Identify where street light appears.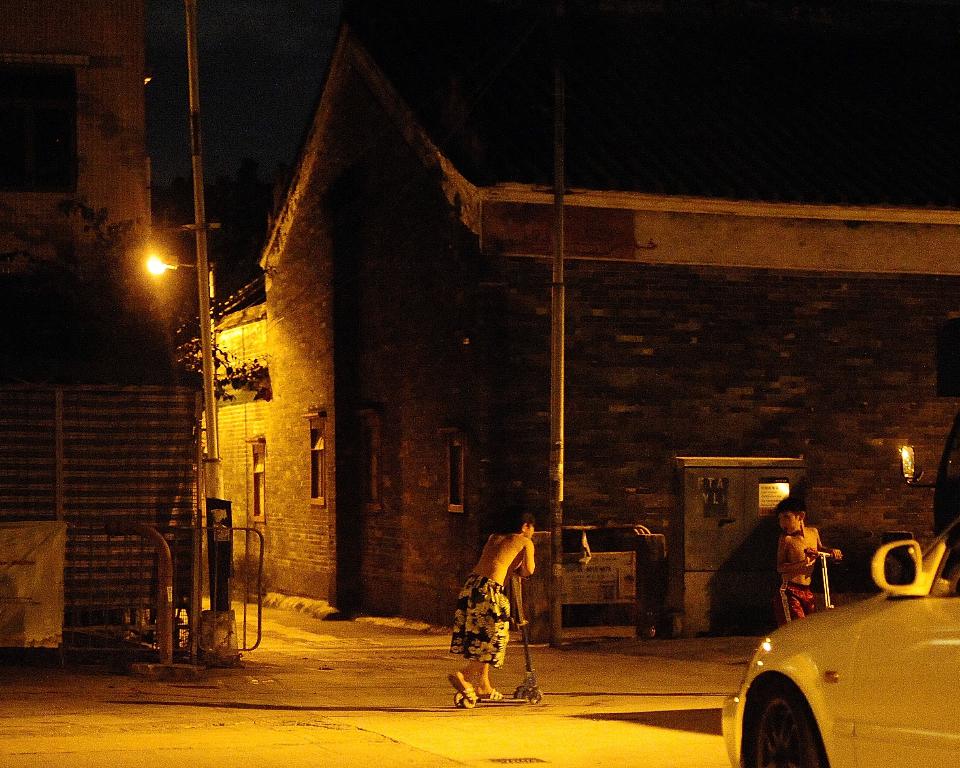
Appears at bbox(137, 243, 238, 672).
